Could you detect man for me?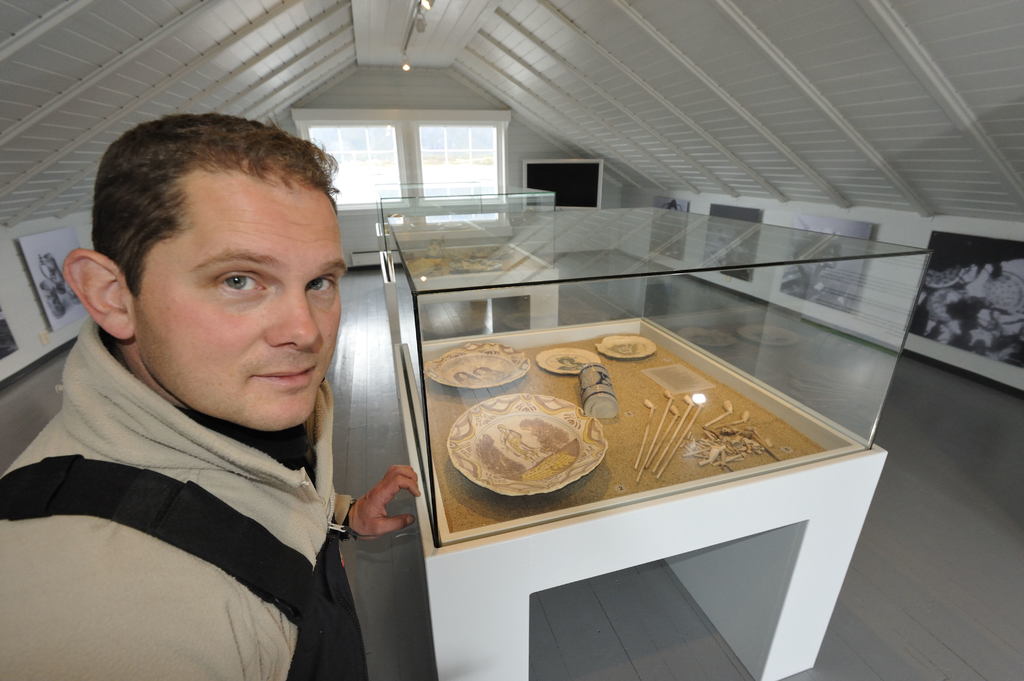
Detection result: 0/115/417/680.
